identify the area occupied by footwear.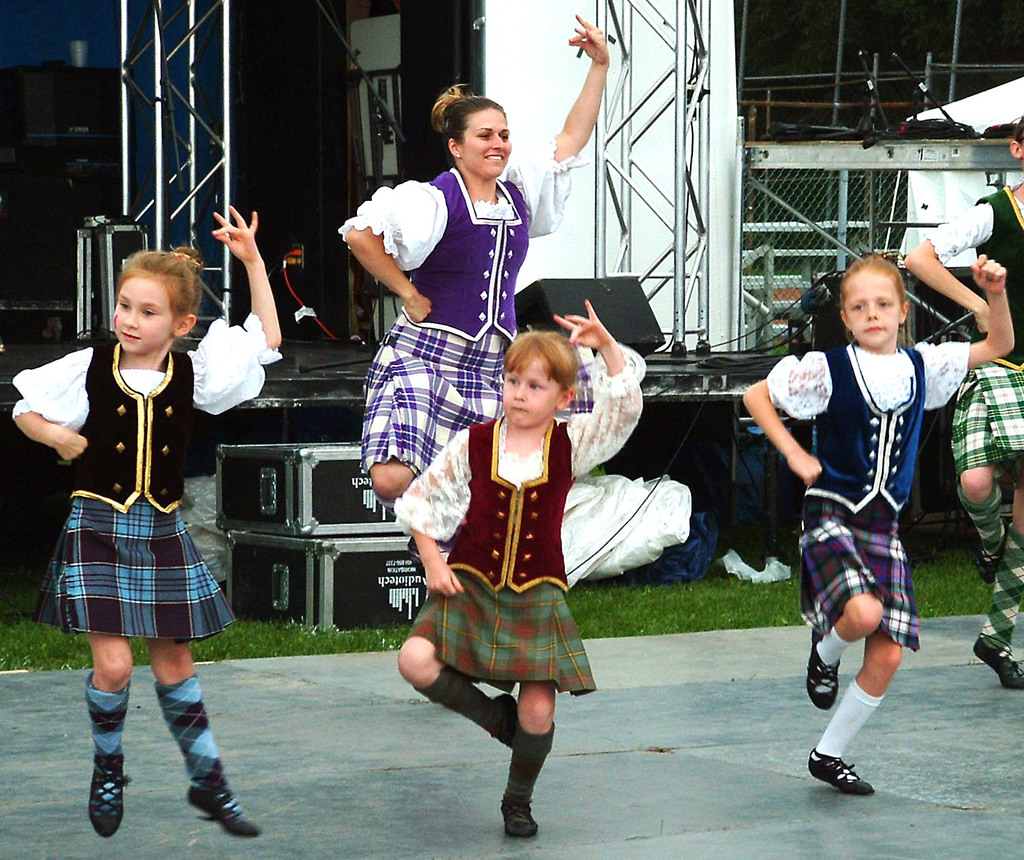
Area: <region>499, 717, 553, 838</region>.
